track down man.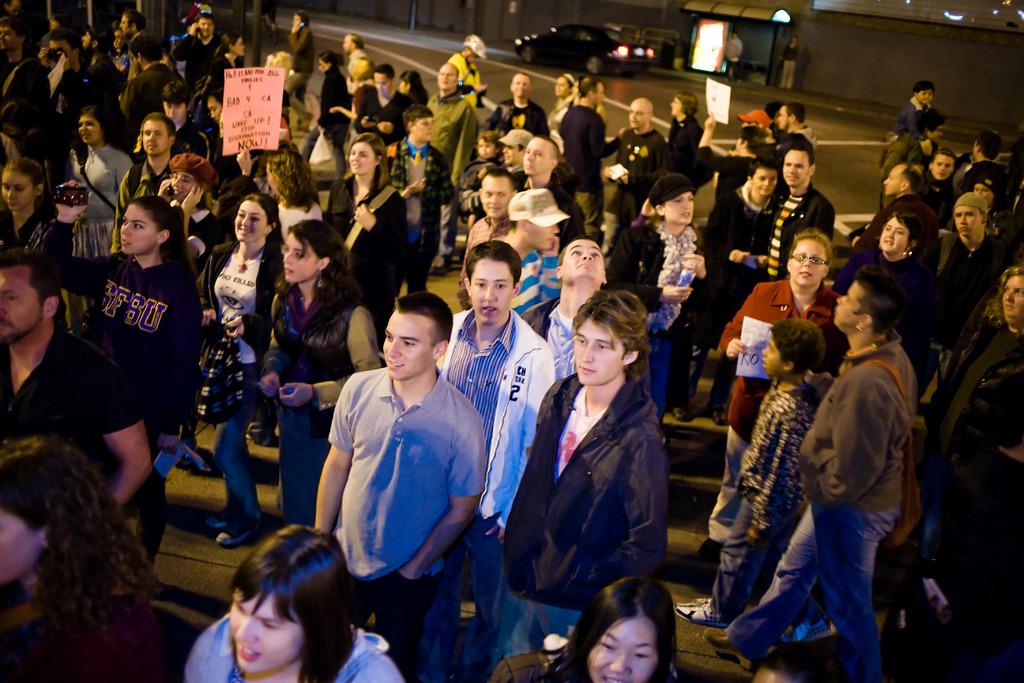
Tracked to box=[386, 104, 457, 293].
